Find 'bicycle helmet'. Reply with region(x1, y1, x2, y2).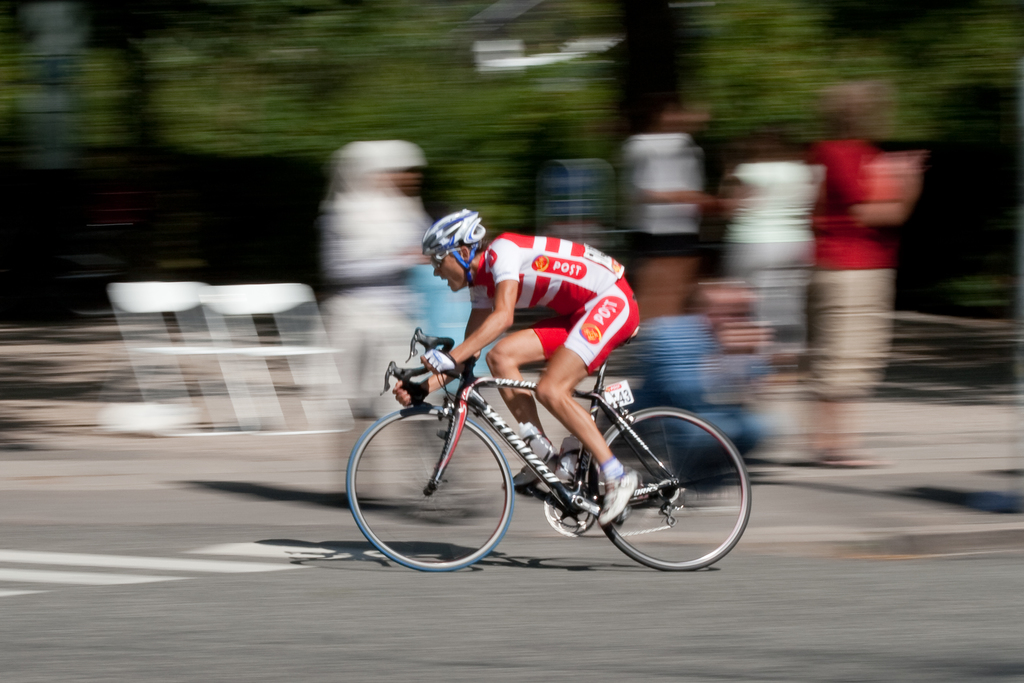
region(424, 209, 492, 293).
